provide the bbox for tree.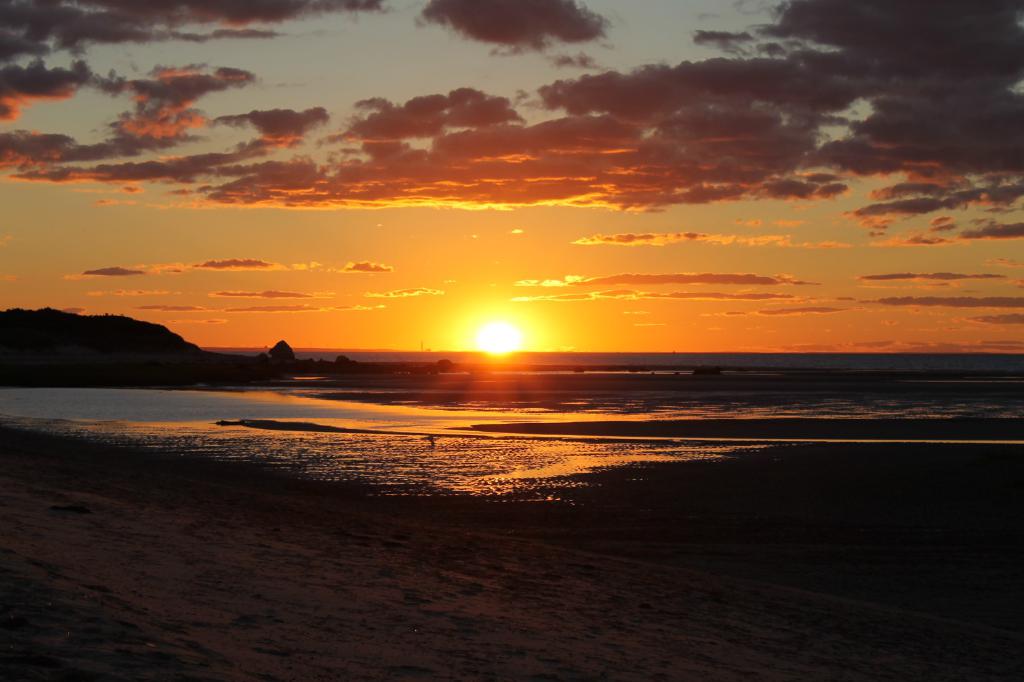
[267,339,294,359].
